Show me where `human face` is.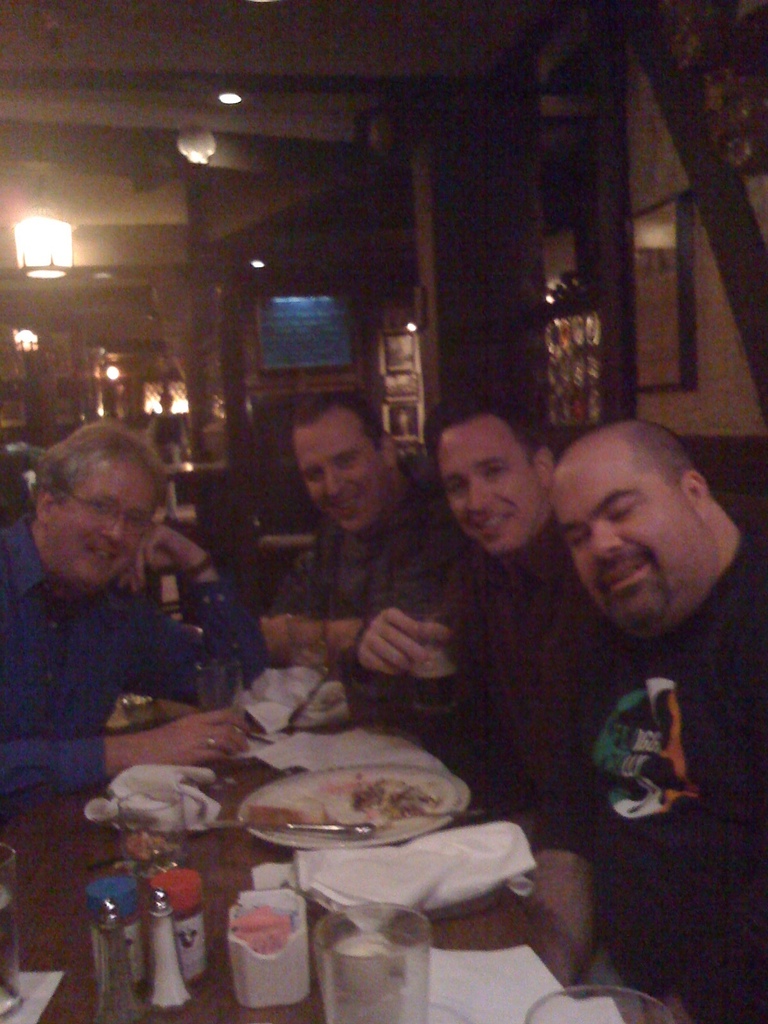
`human face` is at pyautogui.locateOnScreen(547, 449, 716, 617).
